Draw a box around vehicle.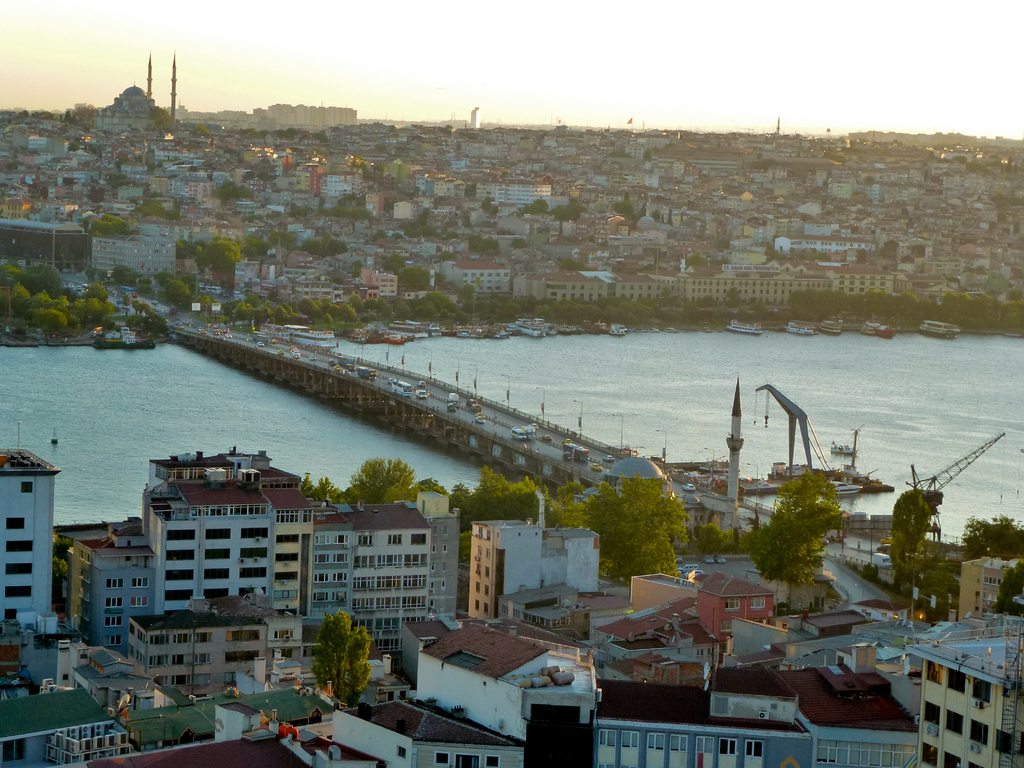
[left=605, top=457, right=614, bottom=462].
